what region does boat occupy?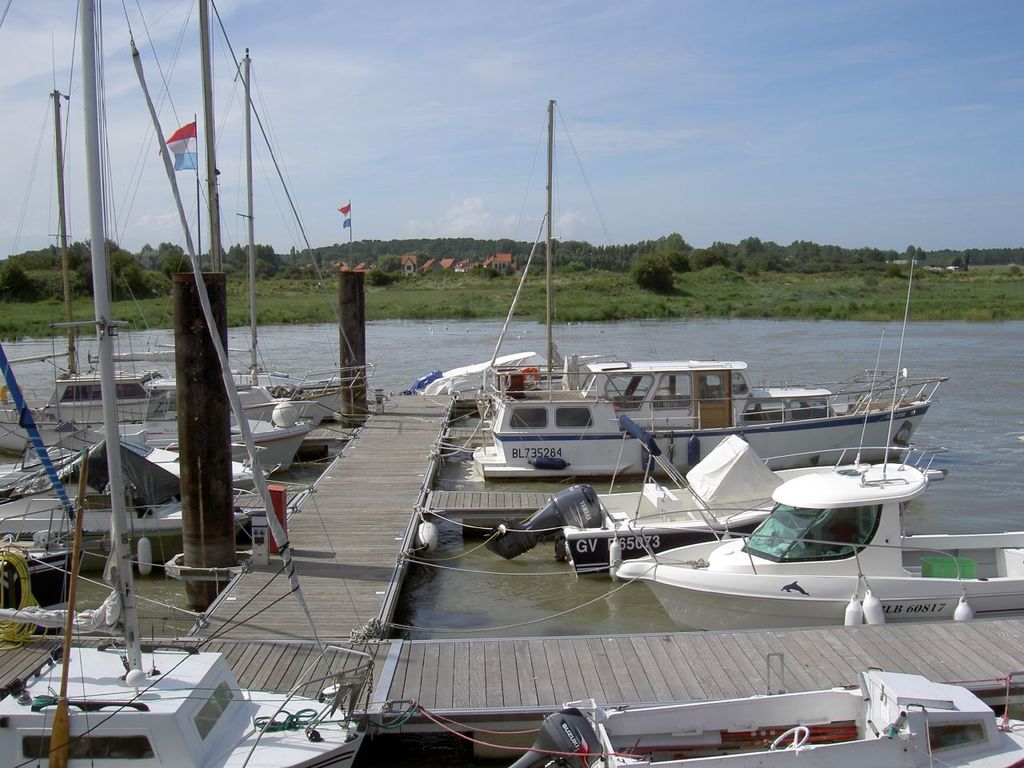
region(503, 651, 1023, 767).
